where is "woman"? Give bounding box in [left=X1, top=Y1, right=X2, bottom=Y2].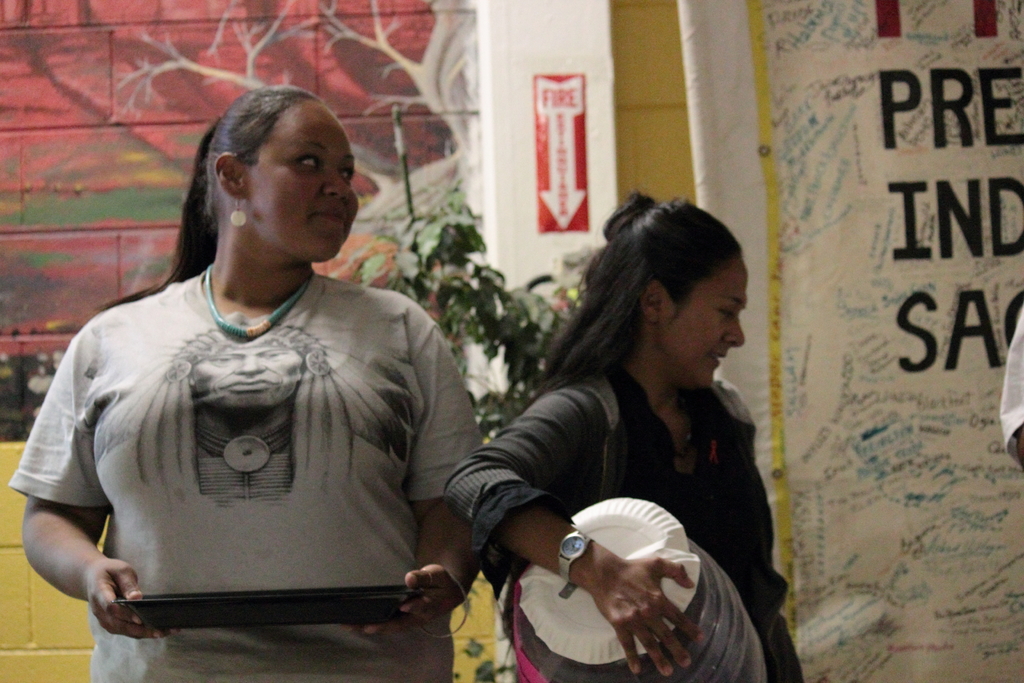
[left=470, top=199, right=789, bottom=659].
